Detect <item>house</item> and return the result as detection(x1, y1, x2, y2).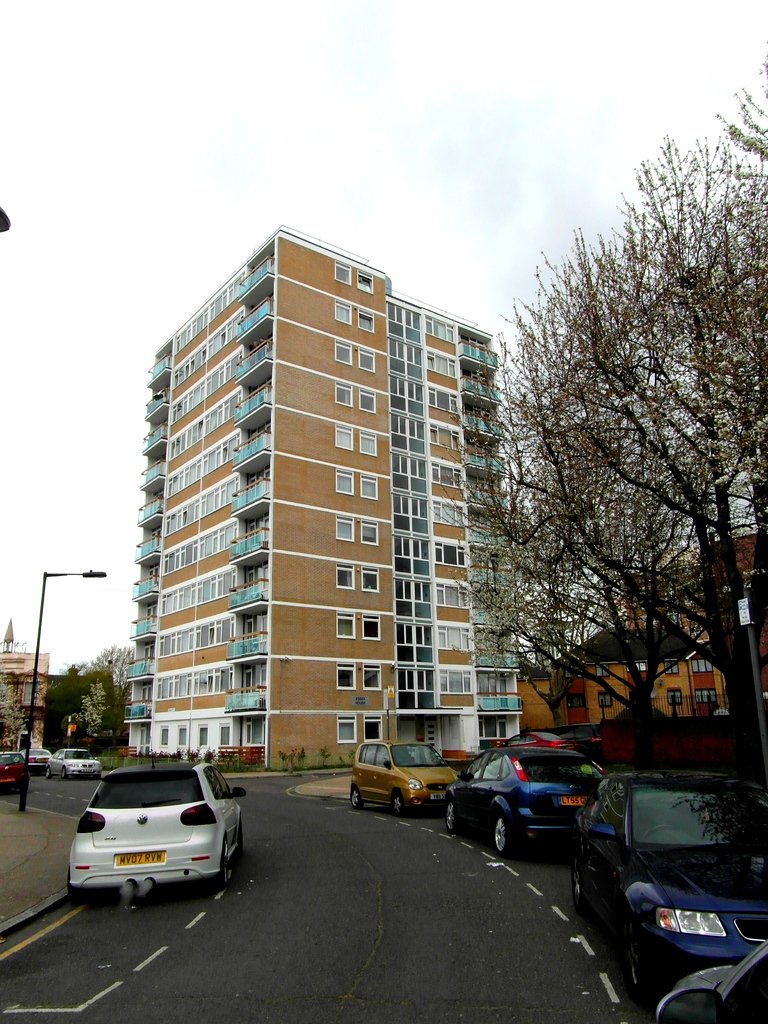
detection(557, 617, 706, 719).
